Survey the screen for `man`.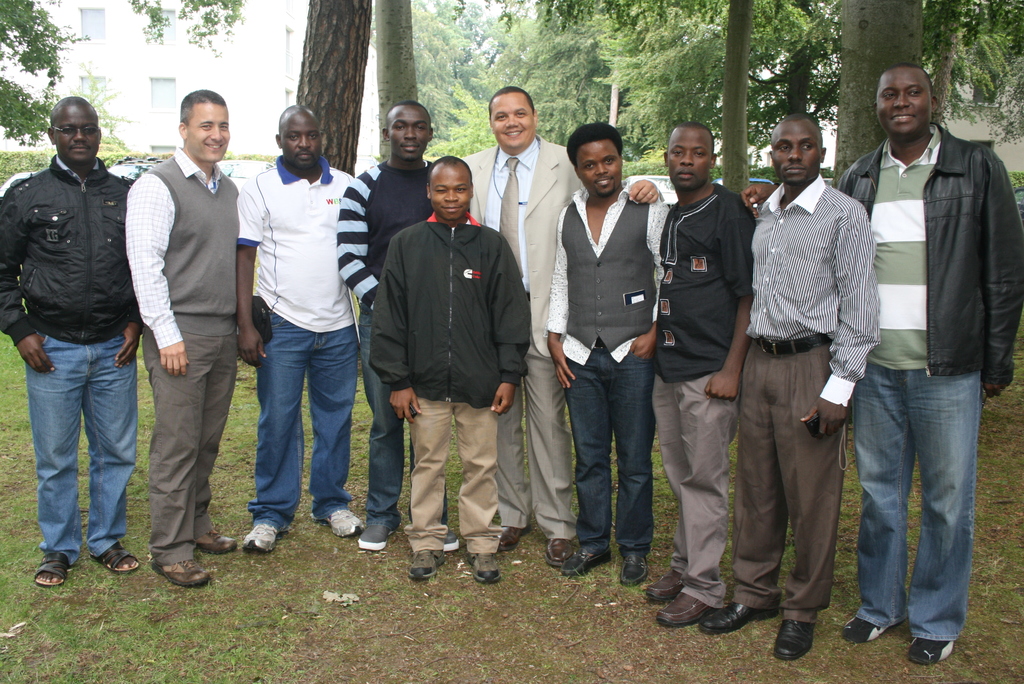
Survey found: bbox=[465, 77, 657, 557].
